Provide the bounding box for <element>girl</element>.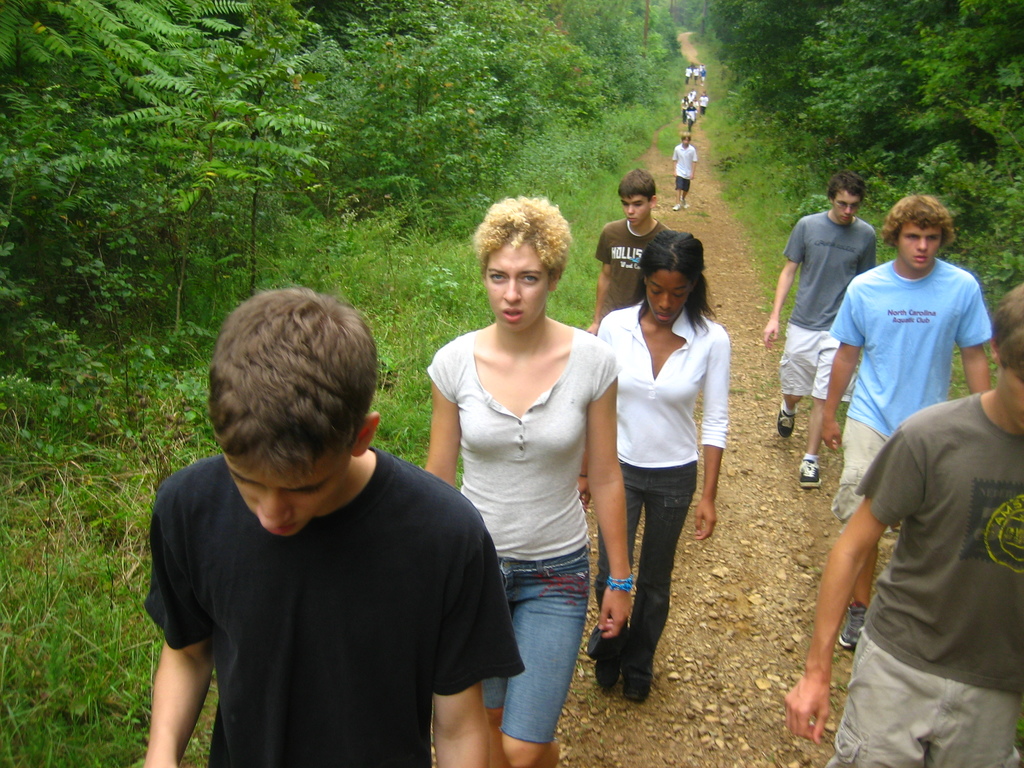
box(579, 232, 717, 700).
